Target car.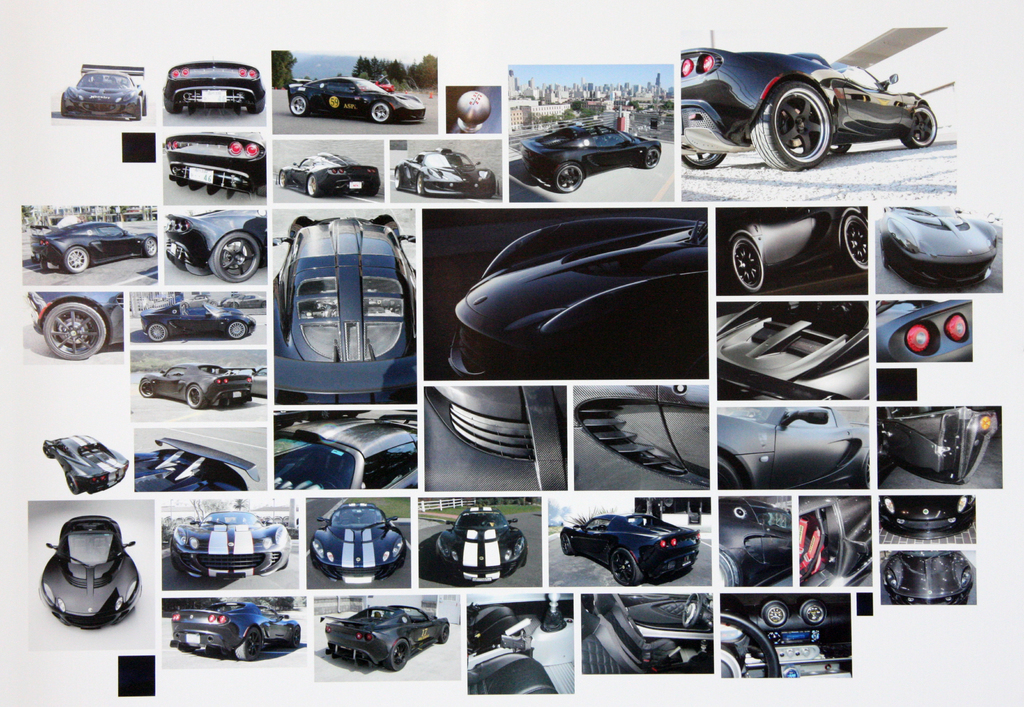
Target region: l=61, t=64, r=145, b=118.
